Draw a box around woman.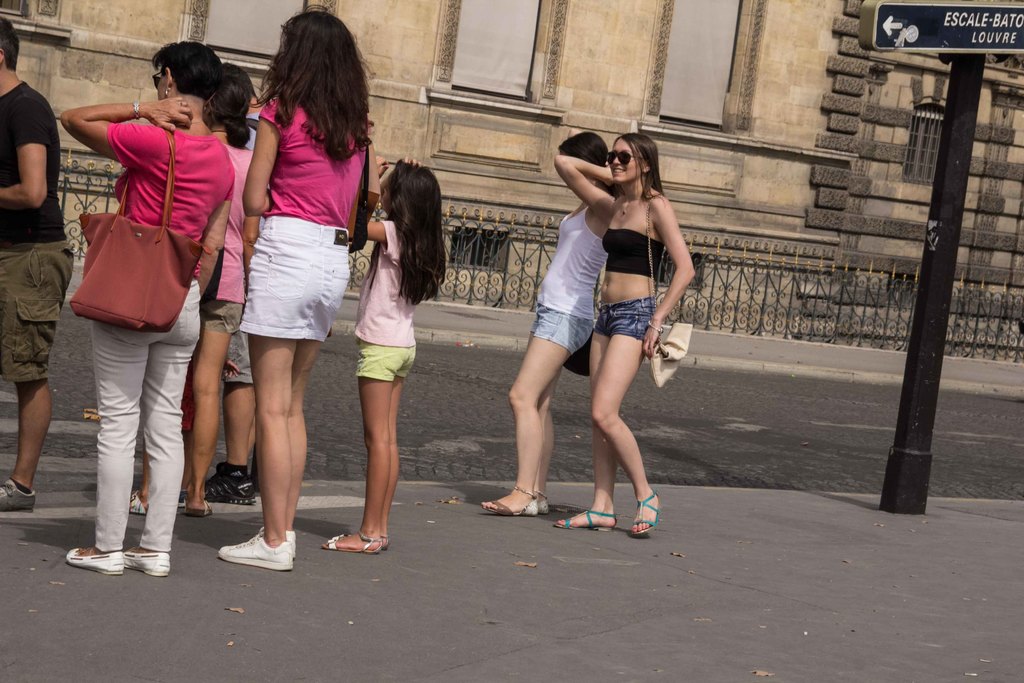
select_region(59, 40, 238, 579).
